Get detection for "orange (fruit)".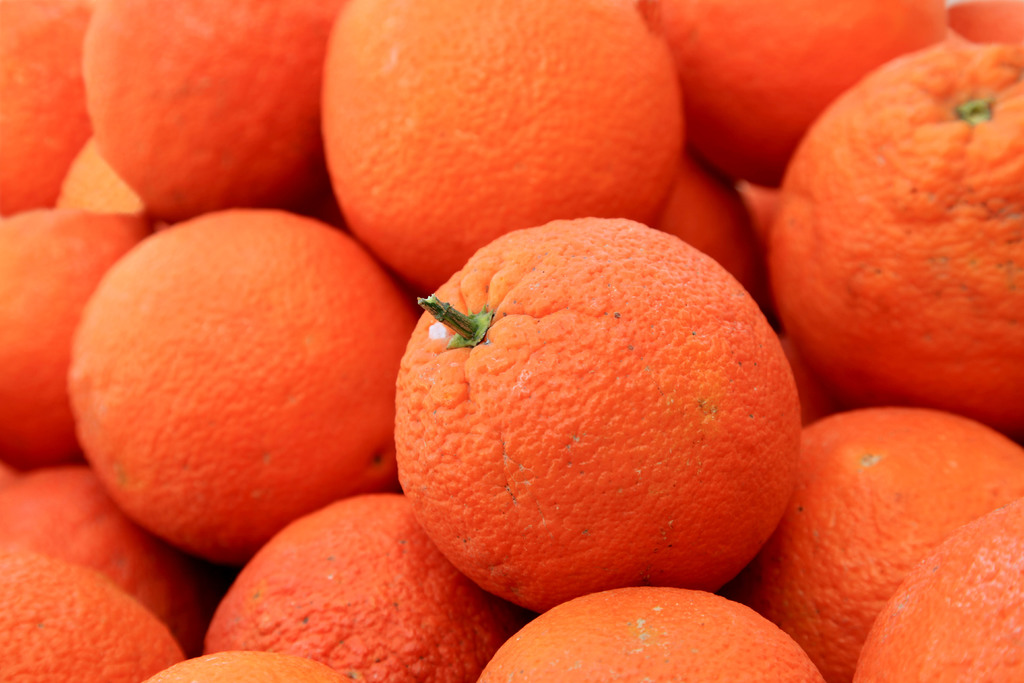
Detection: <bbox>767, 41, 1023, 414</bbox>.
